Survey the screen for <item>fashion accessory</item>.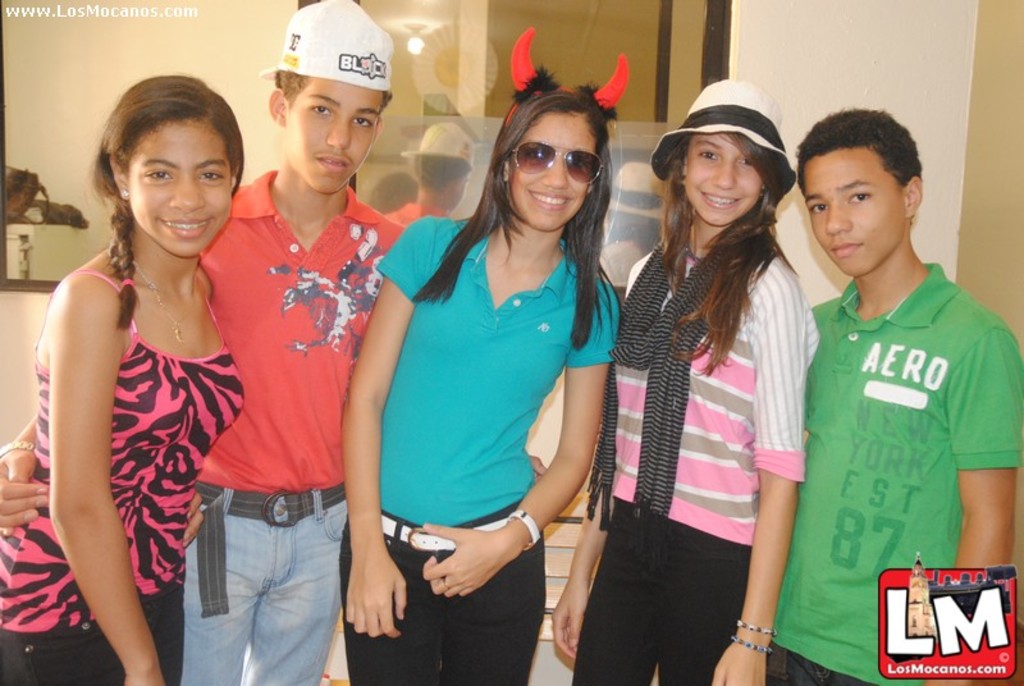
Survey found: 0:440:40:459.
